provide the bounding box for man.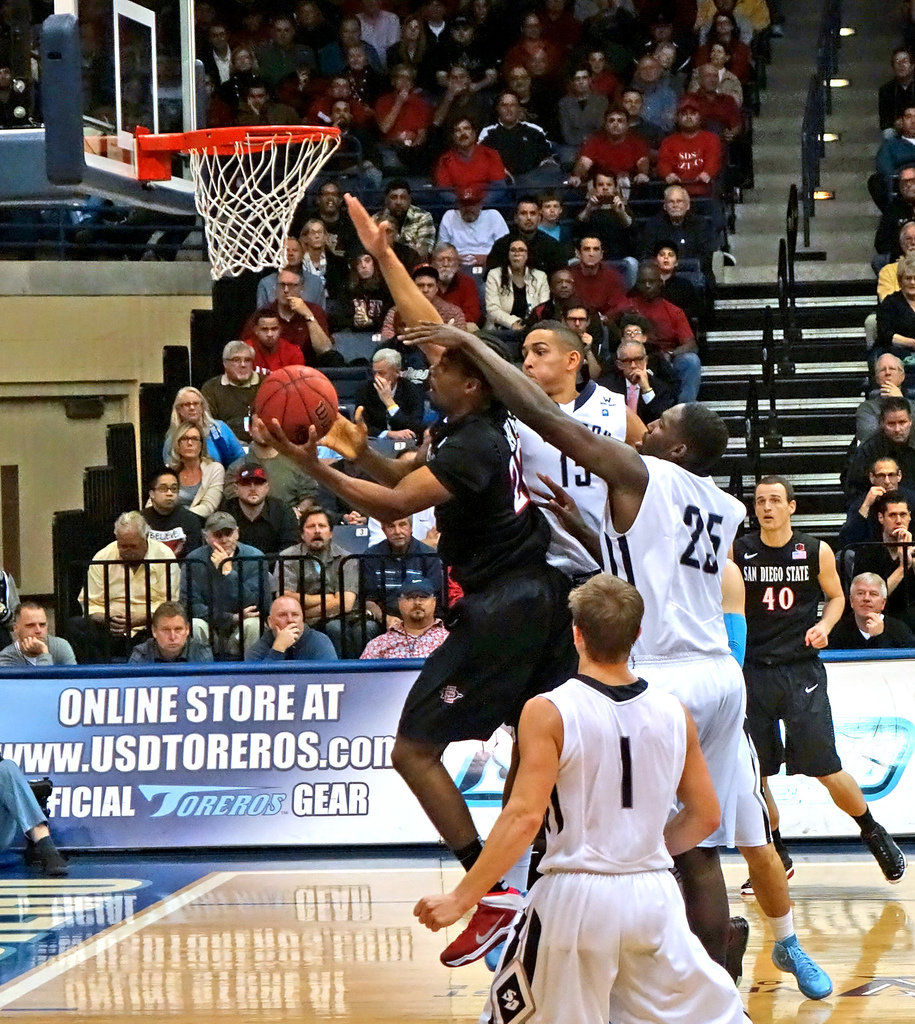
bbox(137, 471, 205, 569).
